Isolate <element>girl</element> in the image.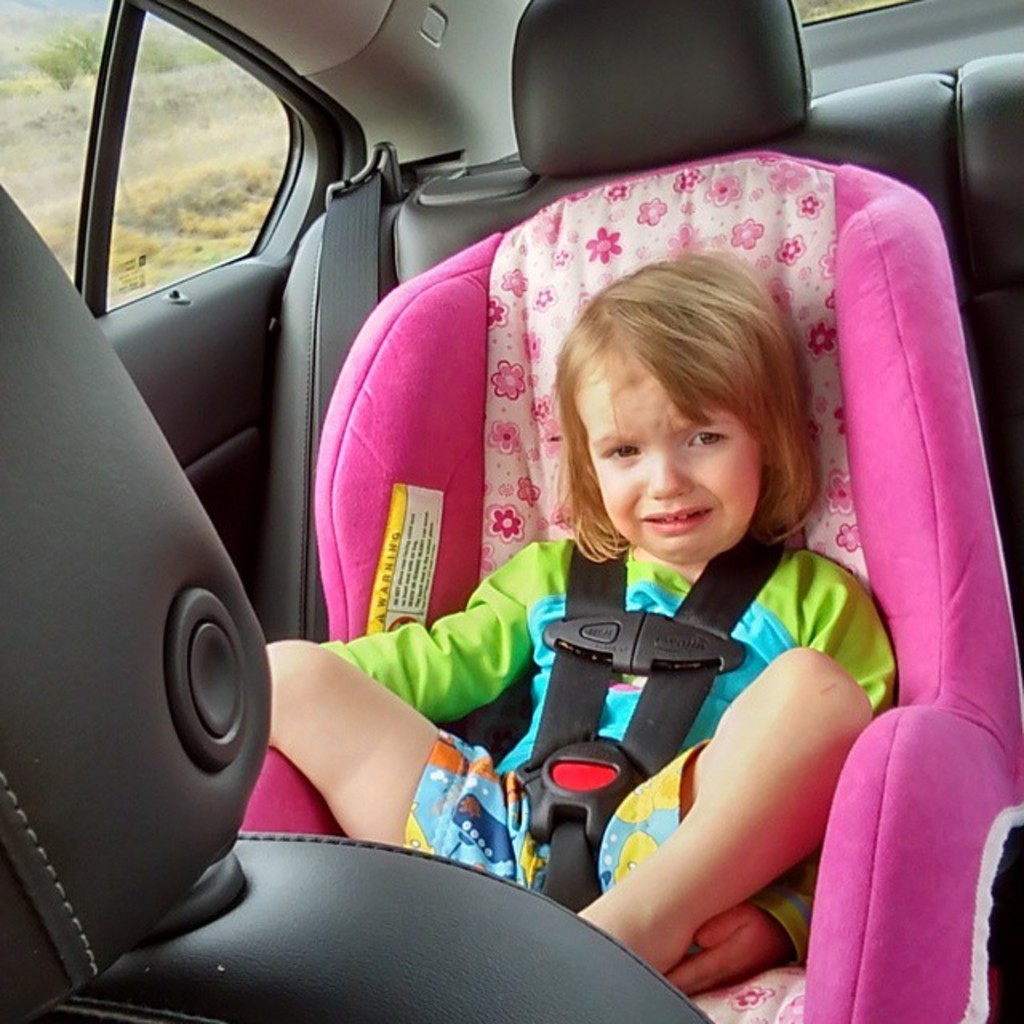
Isolated region: (264, 246, 896, 990).
